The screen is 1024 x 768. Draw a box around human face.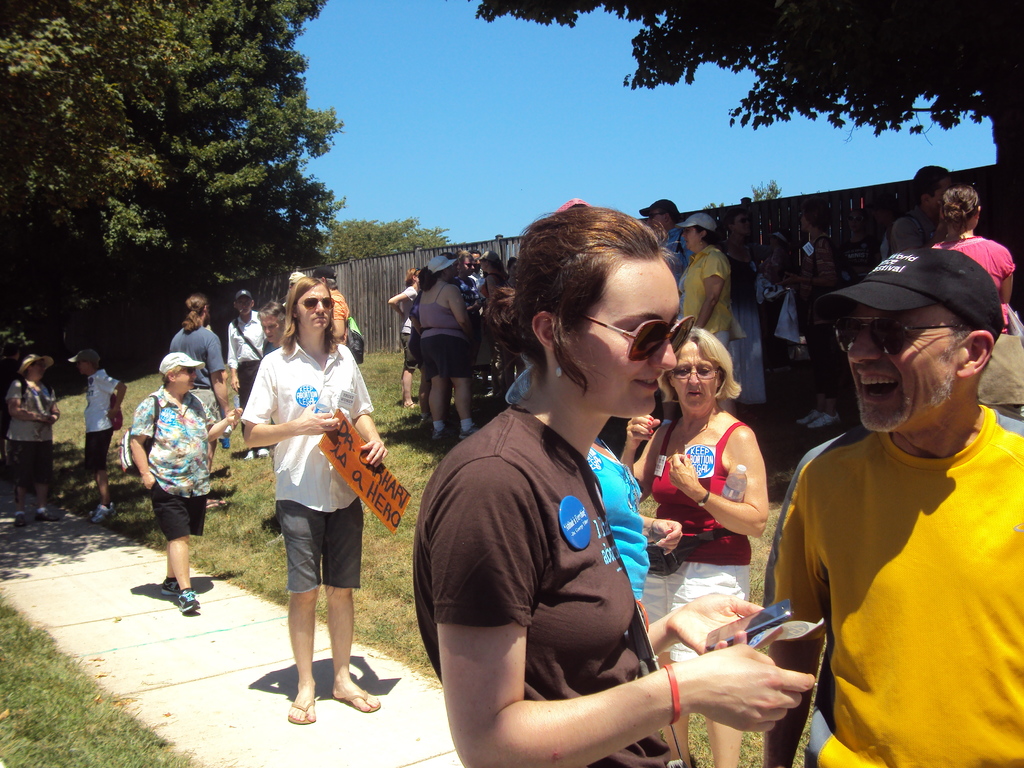
<region>262, 316, 284, 341</region>.
